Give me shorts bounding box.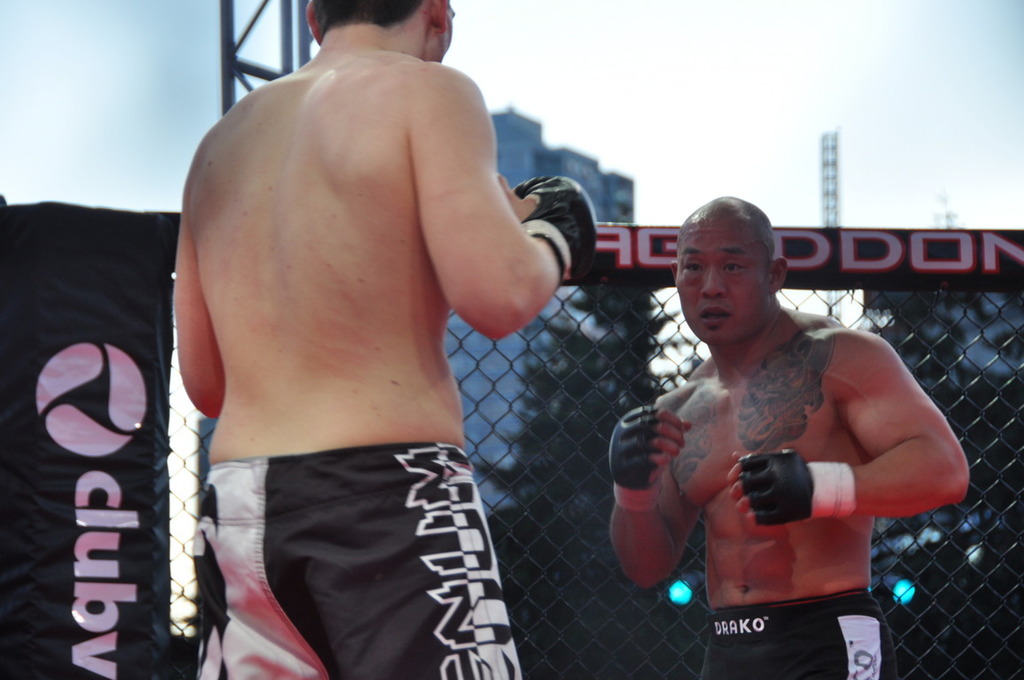
(700,585,899,679).
